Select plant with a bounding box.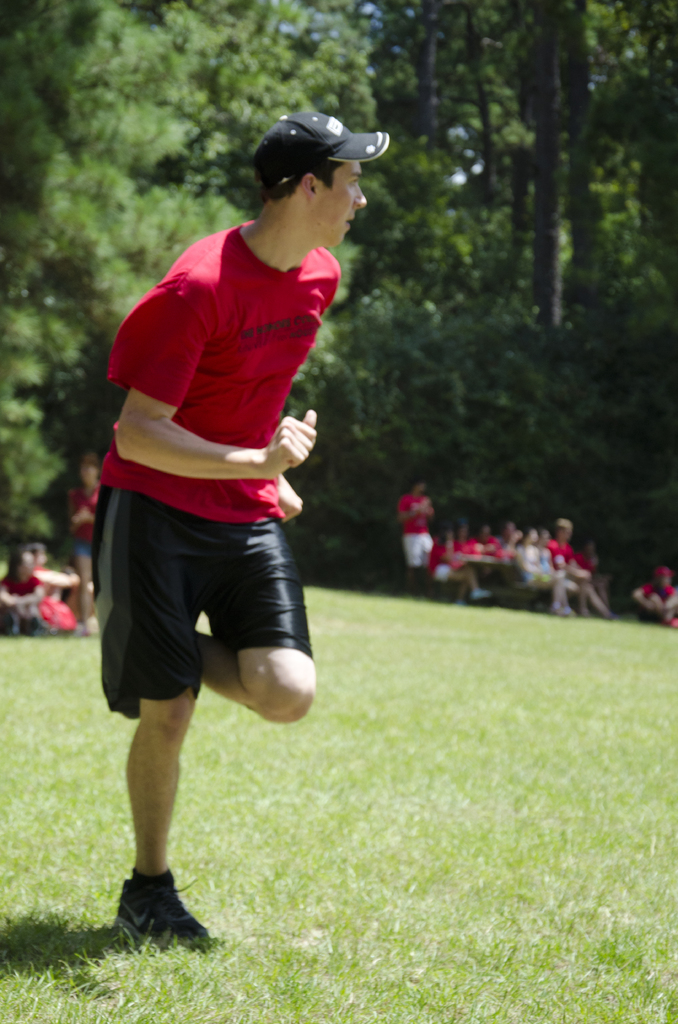
pyautogui.locateOnScreen(604, 932, 655, 980).
